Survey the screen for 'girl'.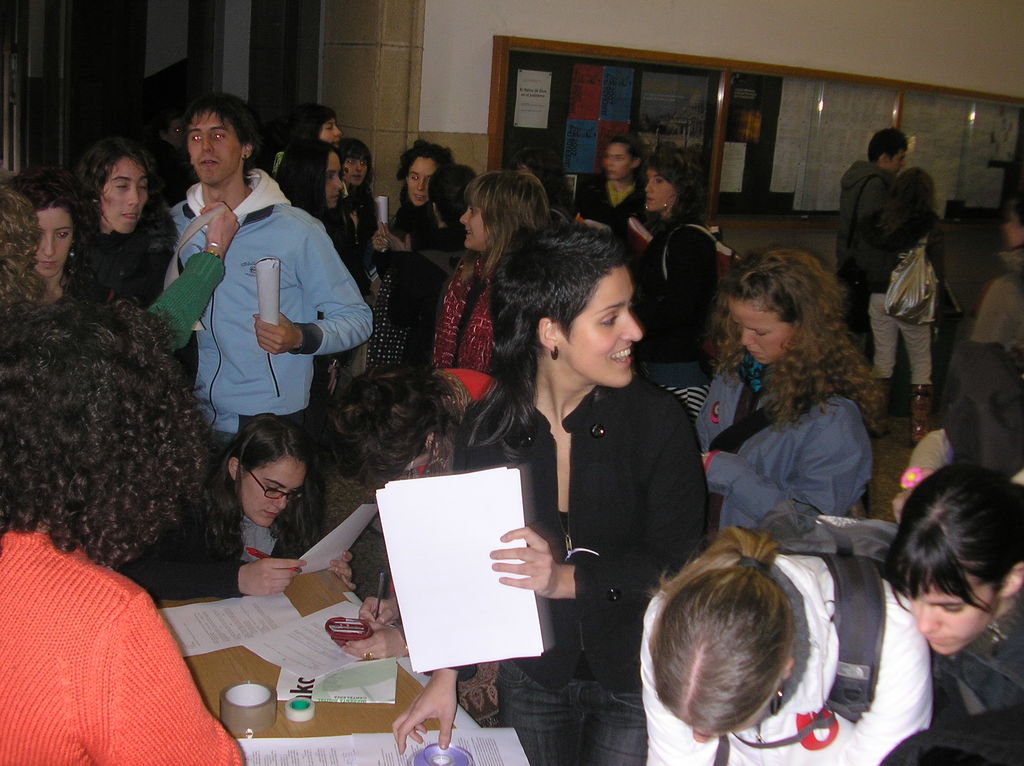
Survey found: {"left": 862, "top": 164, "right": 947, "bottom": 447}.
